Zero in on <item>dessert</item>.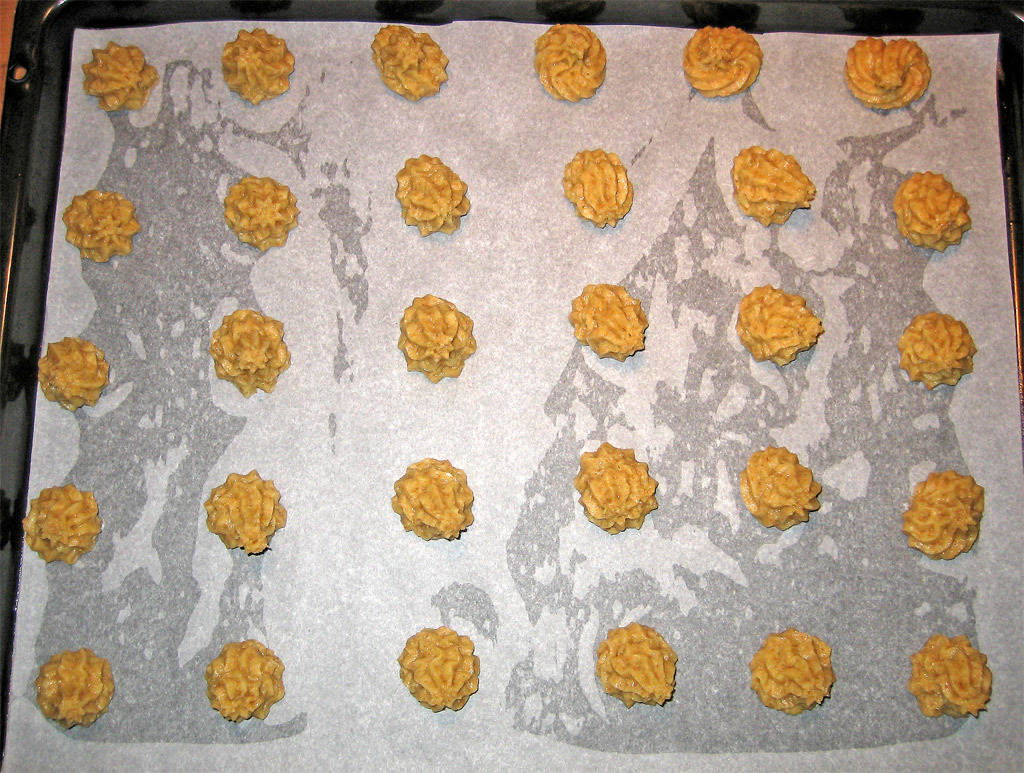
Zeroed in: (left=909, top=629, right=997, bottom=720).
